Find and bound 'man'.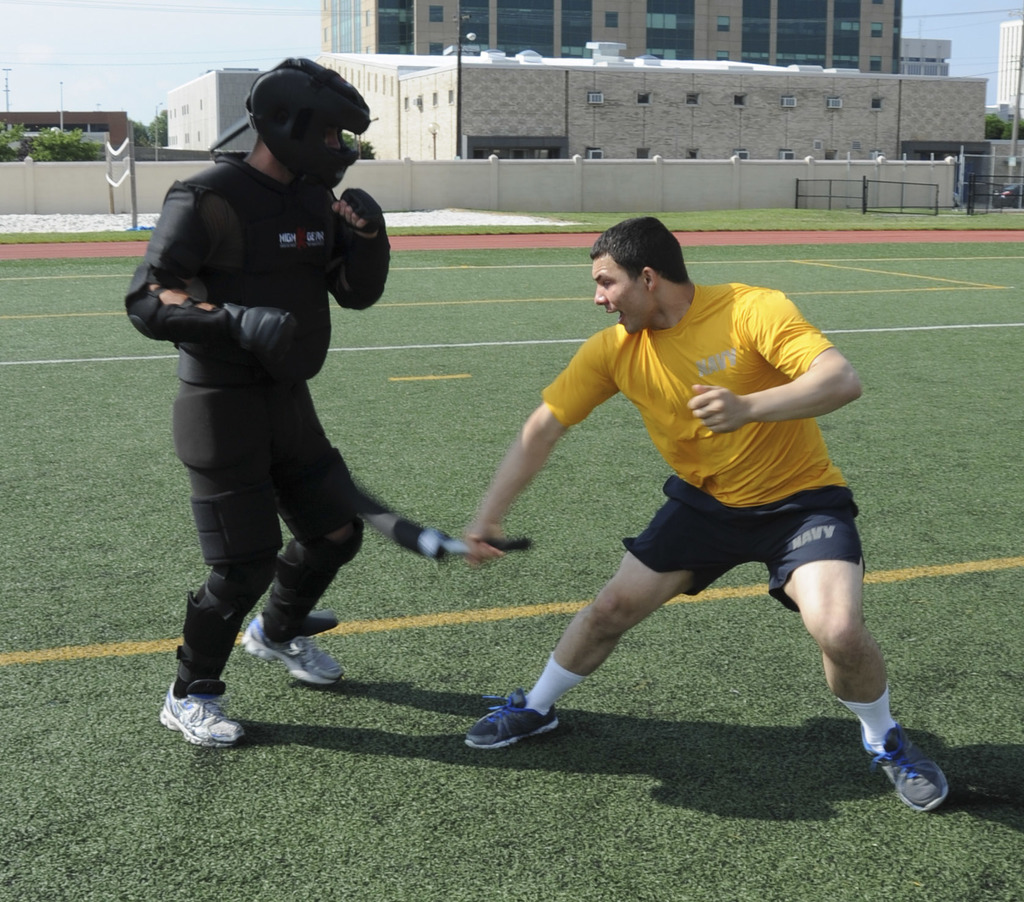
Bound: [left=457, top=195, right=927, bottom=790].
